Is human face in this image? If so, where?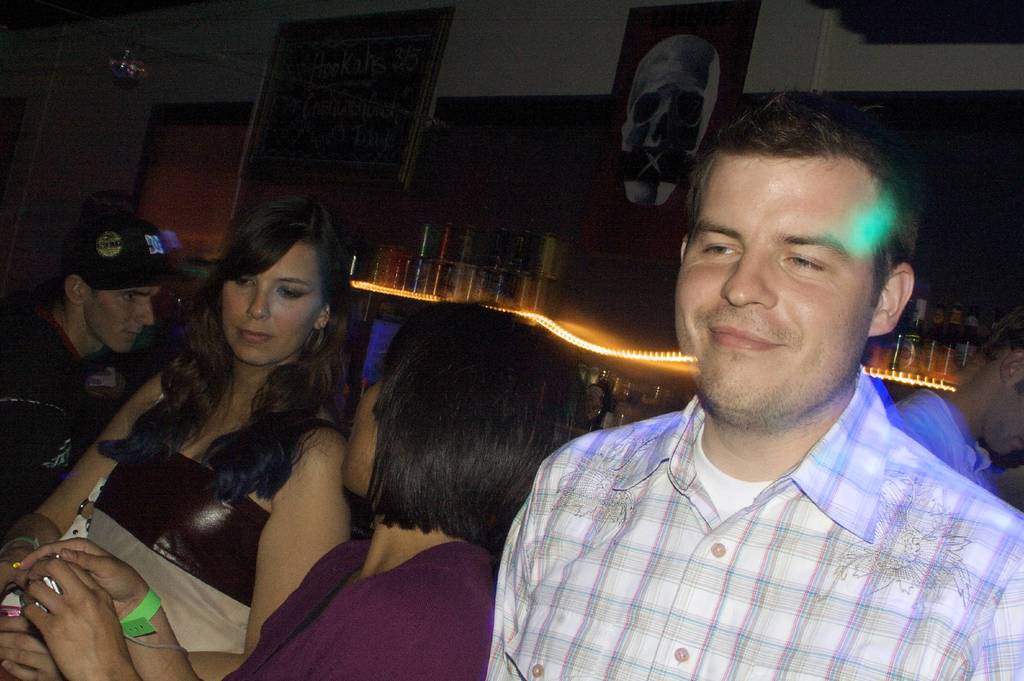
Yes, at 223:235:327:361.
